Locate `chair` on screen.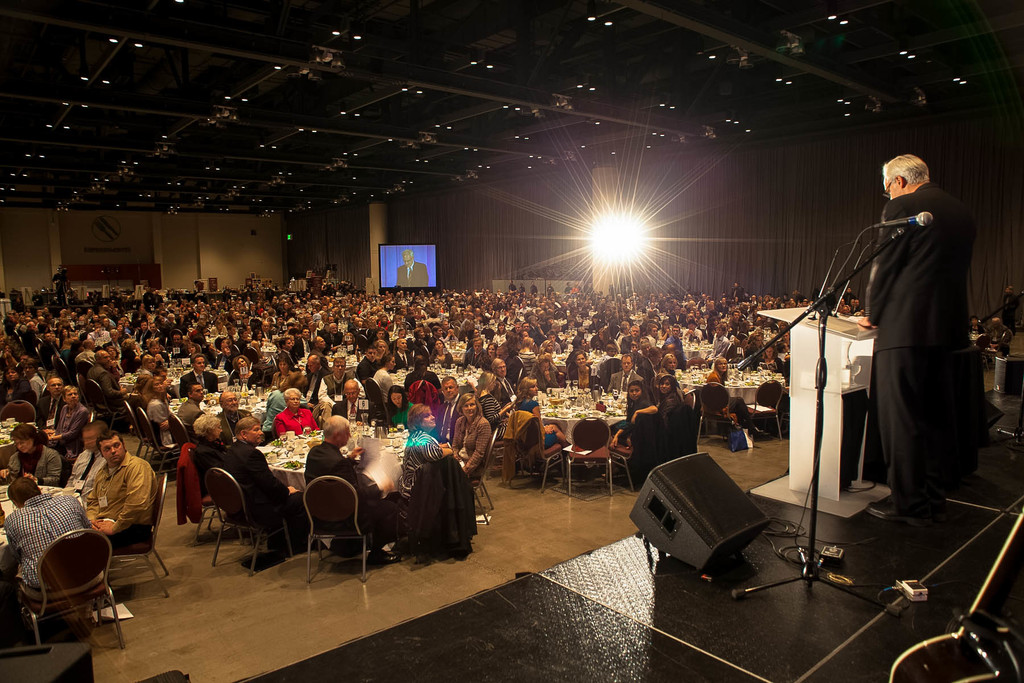
On screen at [left=682, top=357, right=705, bottom=372].
